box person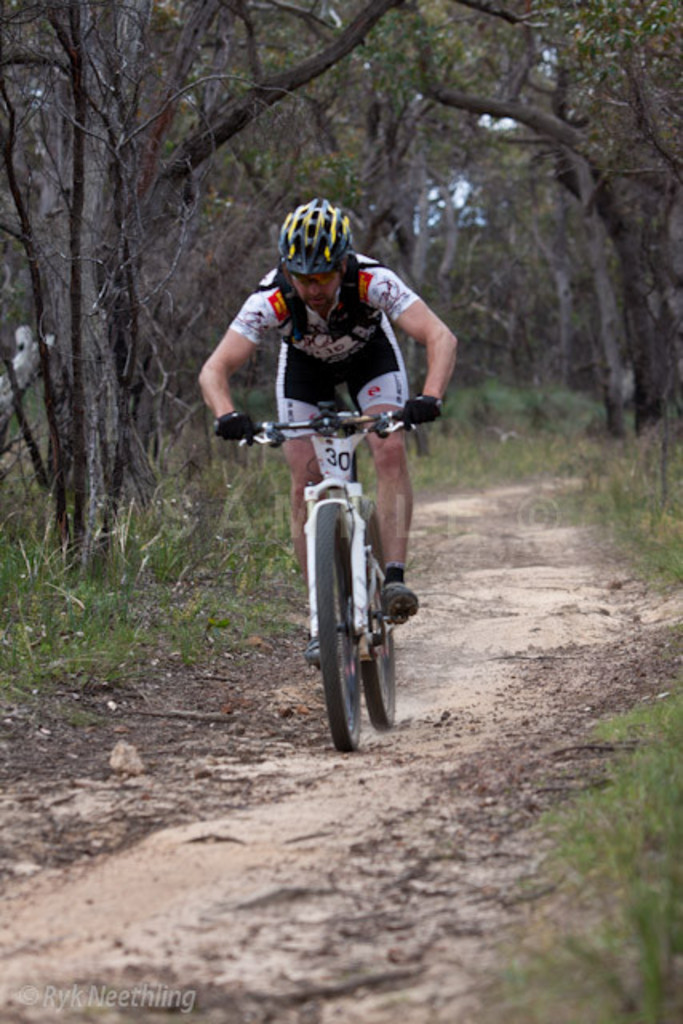
left=221, top=235, right=430, bottom=742
